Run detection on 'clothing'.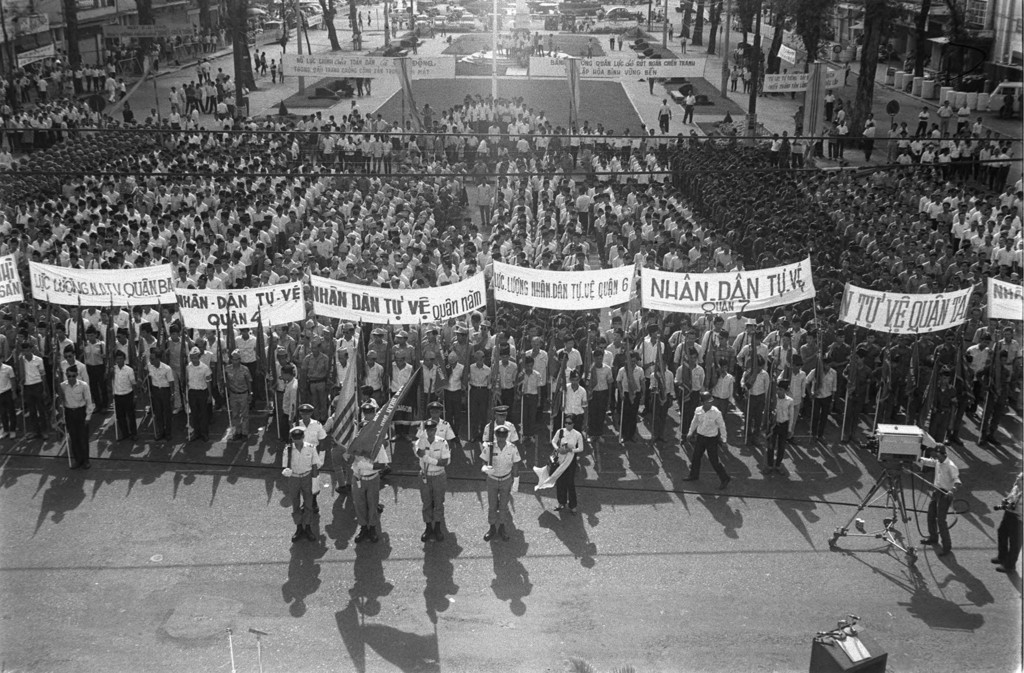
Result: crop(845, 66, 854, 84).
